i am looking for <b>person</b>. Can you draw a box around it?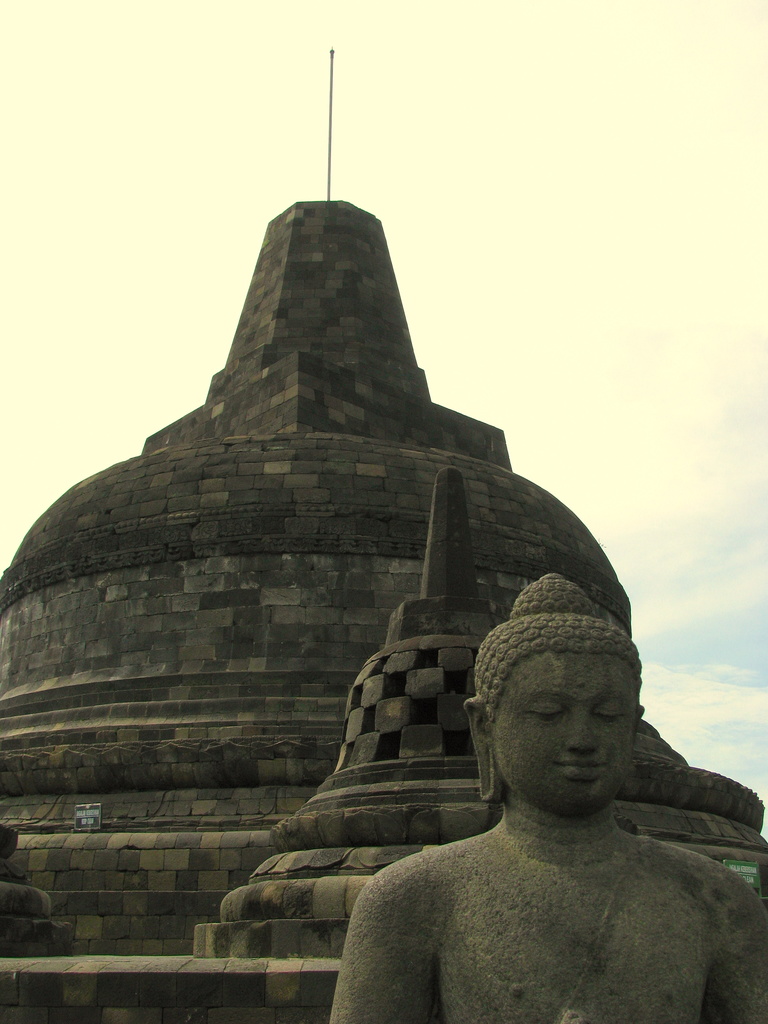
Sure, the bounding box is detection(330, 564, 765, 1023).
